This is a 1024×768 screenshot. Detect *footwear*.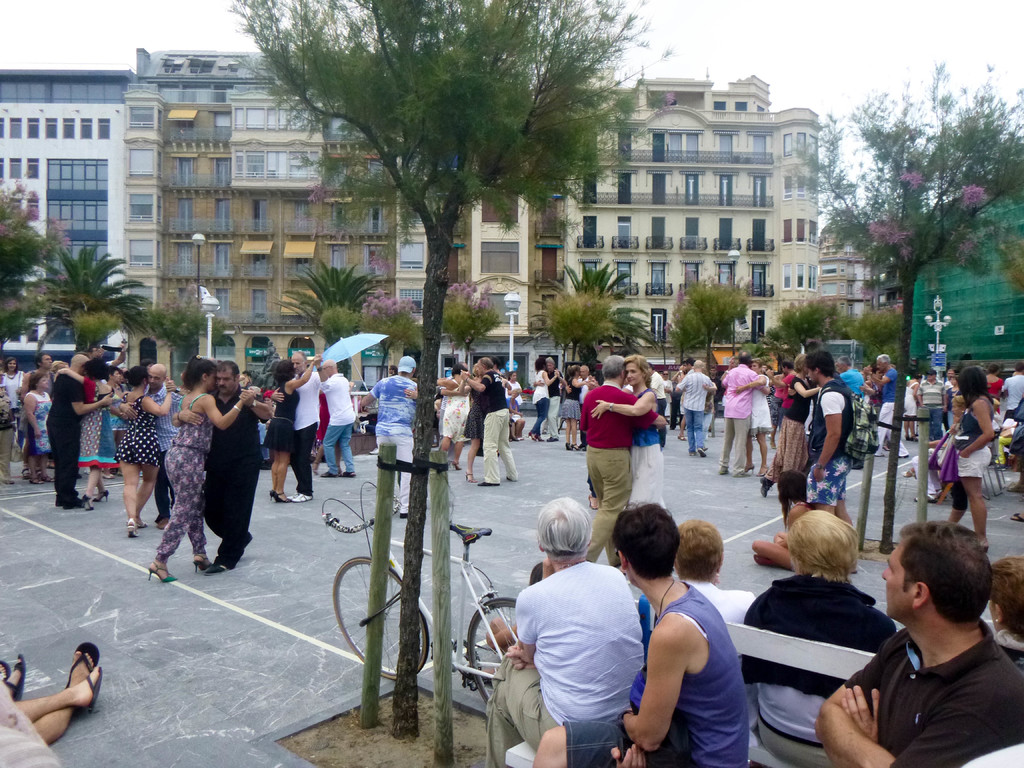
locate(206, 562, 232, 575).
